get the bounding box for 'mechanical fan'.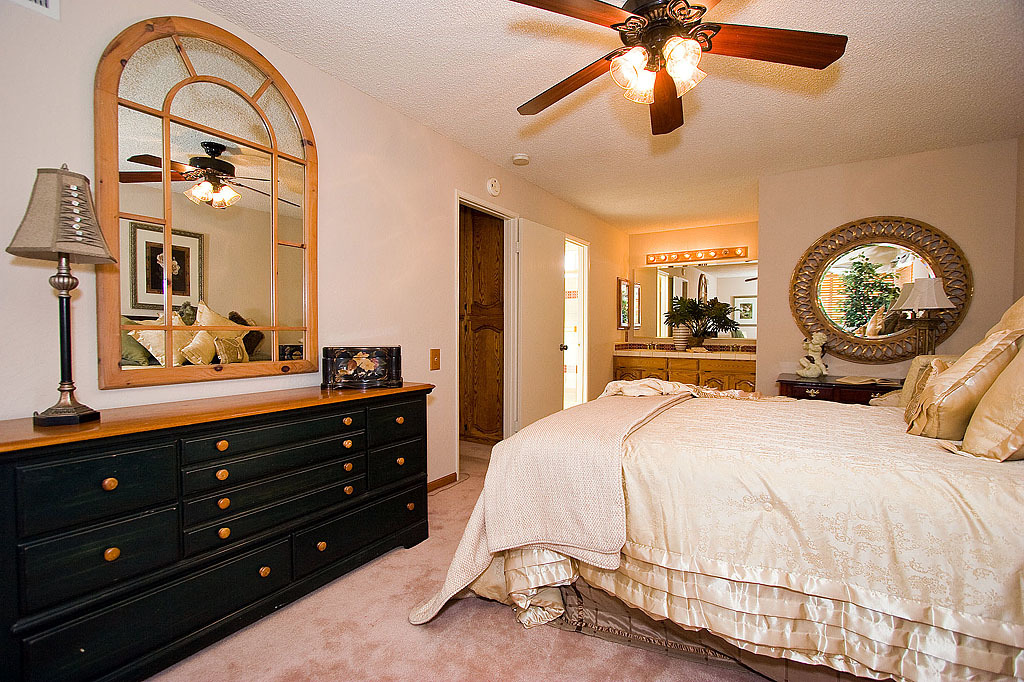
[left=504, top=0, right=849, bottom=135].
